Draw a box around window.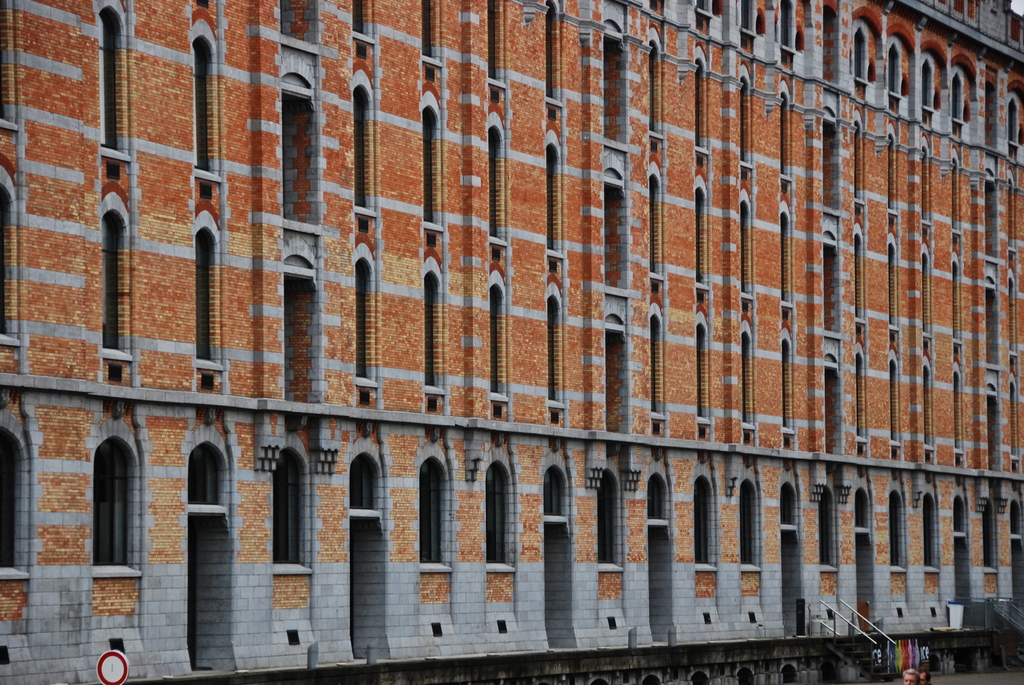
[left=416, top=442, right=453, bottom=576].
